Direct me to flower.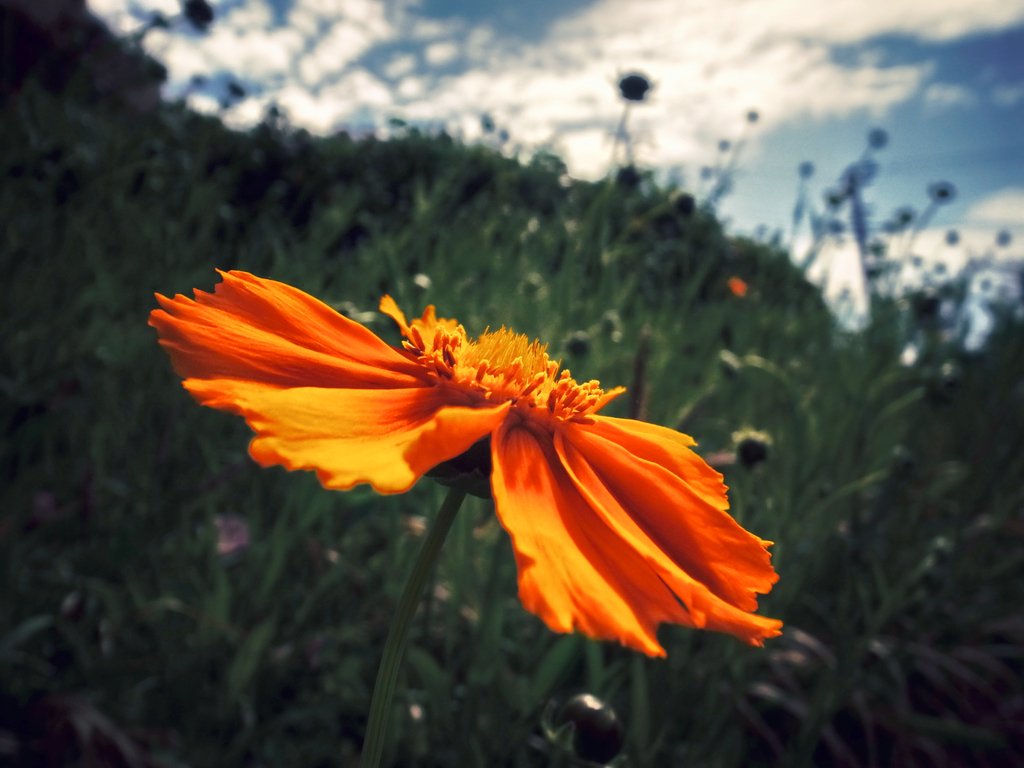
Direction: [150, 250, 790, 651].
